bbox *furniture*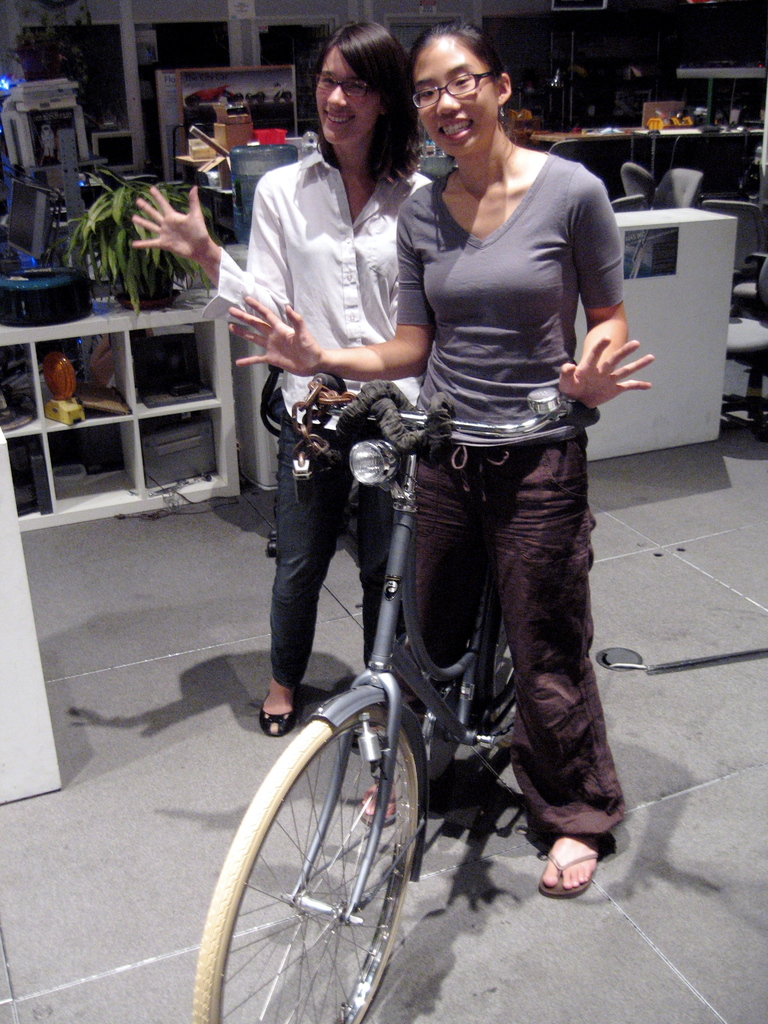
BBox(586, 204, 737, 460)
